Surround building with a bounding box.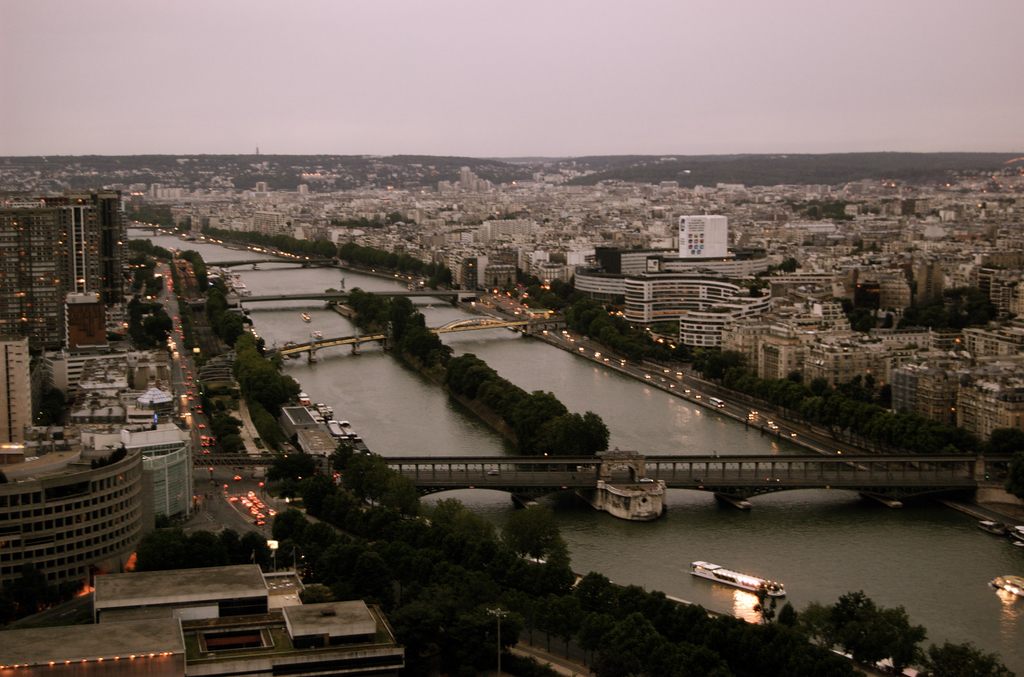
0/195/100/345.
